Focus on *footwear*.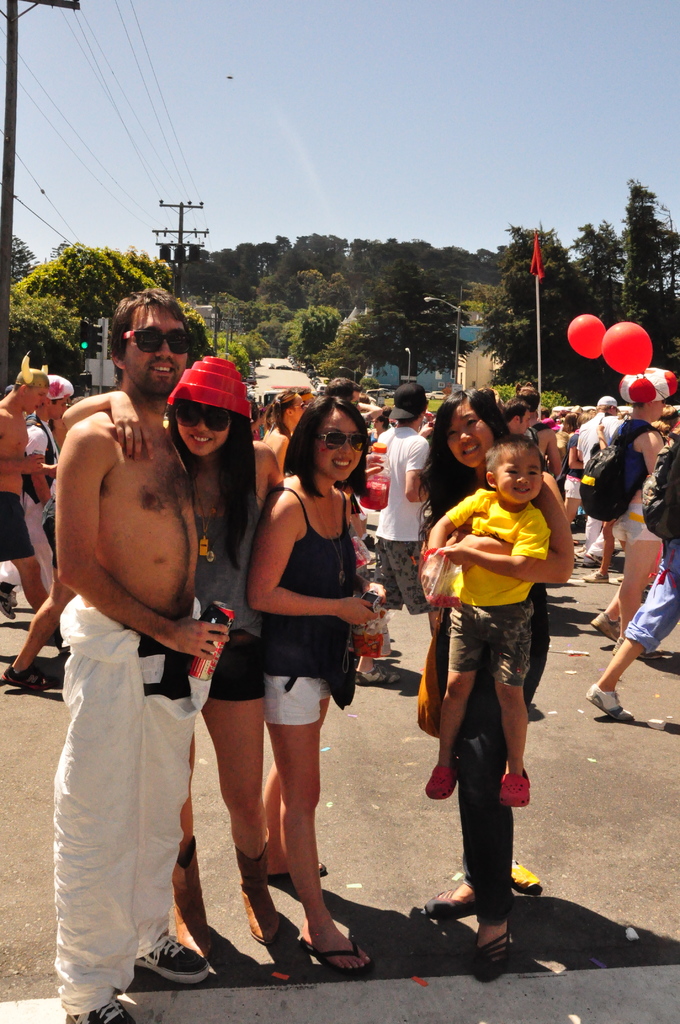
Focused at bbox(586, 572, 617, 591).
